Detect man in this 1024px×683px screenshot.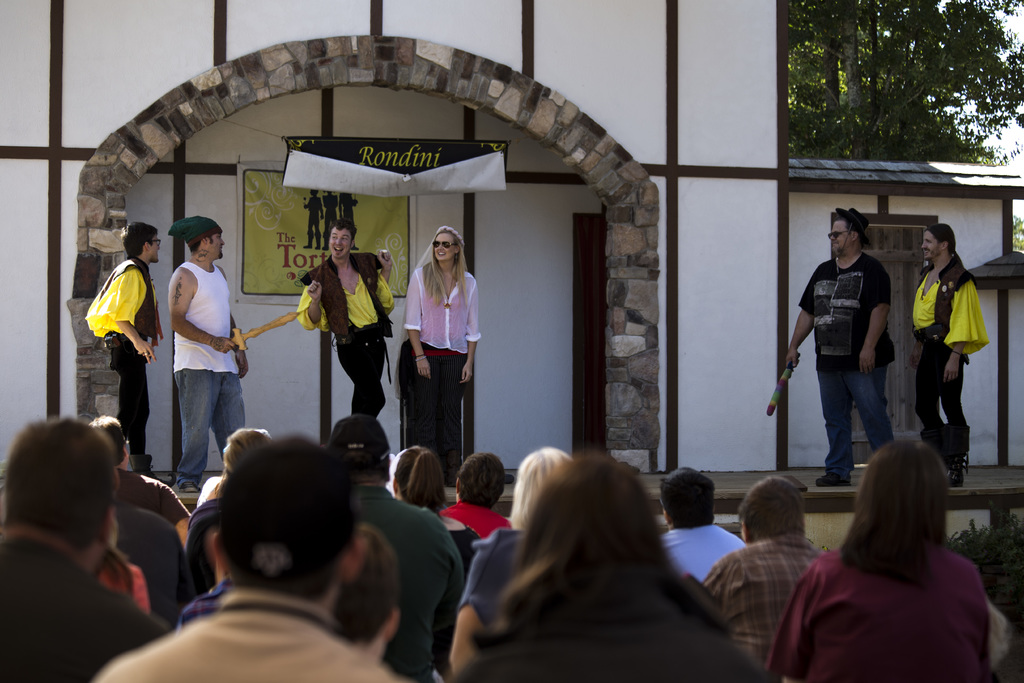
Detection: bbox(92, 431, 412, 682).
